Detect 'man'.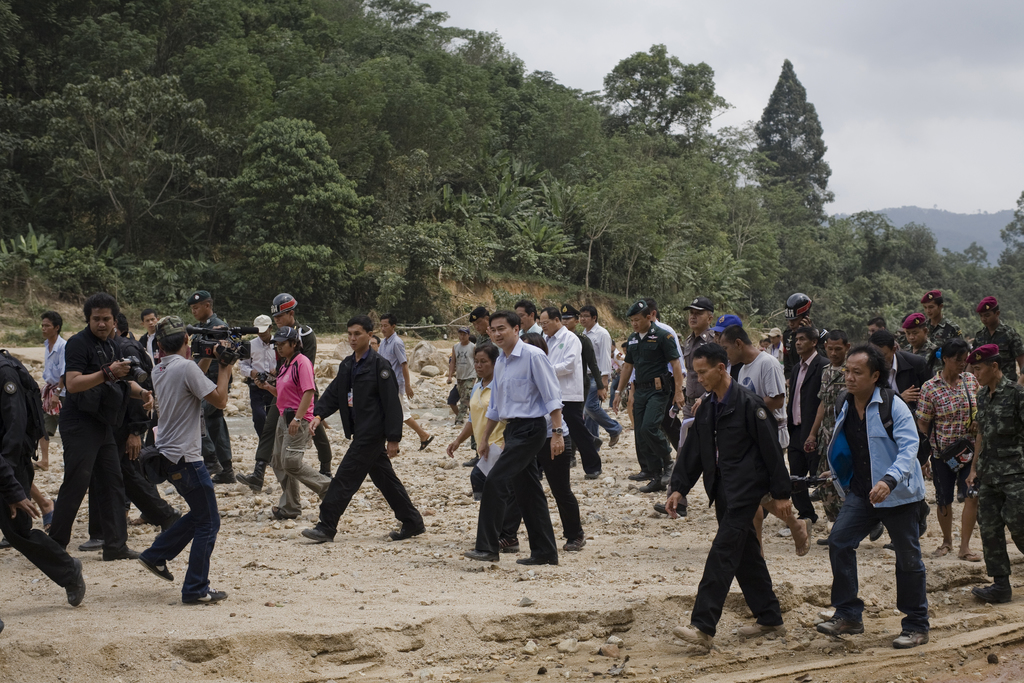
Detected at 239,292,331,494.
